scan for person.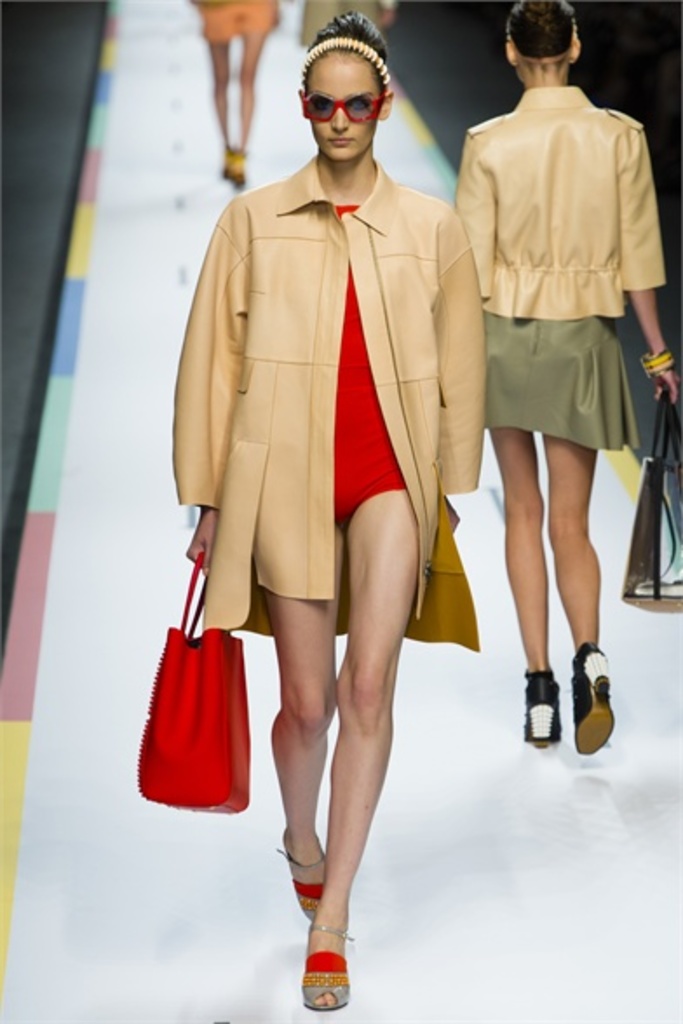
Scan result: region(432, 0, 666, 758).
